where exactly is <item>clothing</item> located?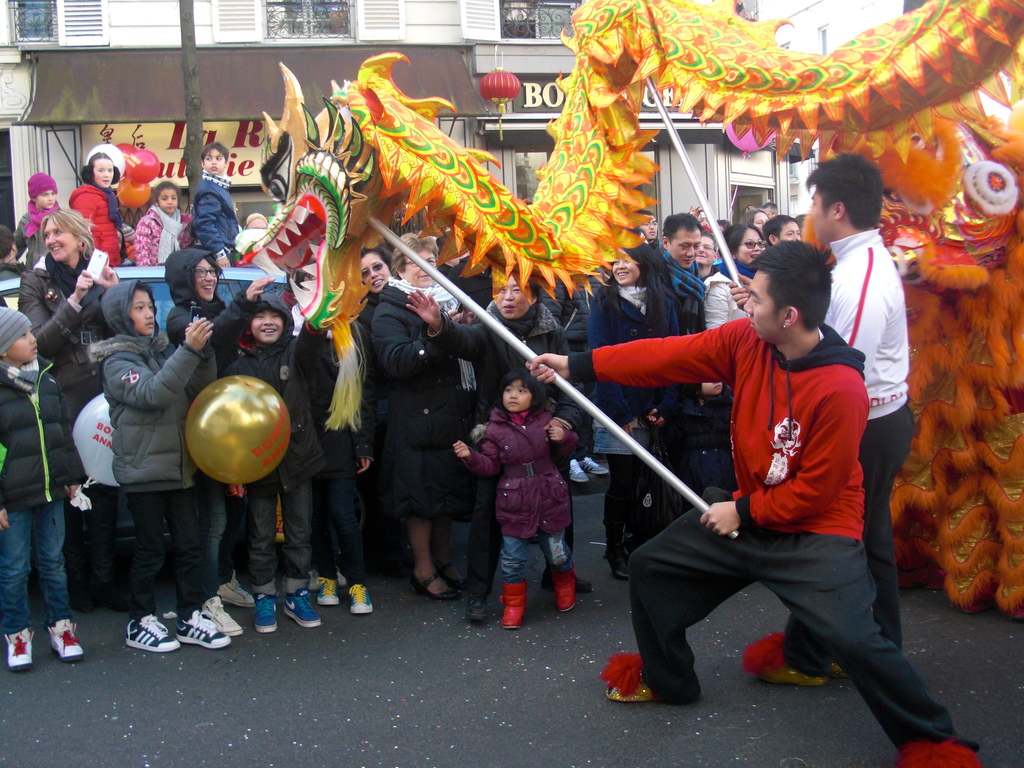
Its bounding box is bbox(446, 255, 491, 311).
